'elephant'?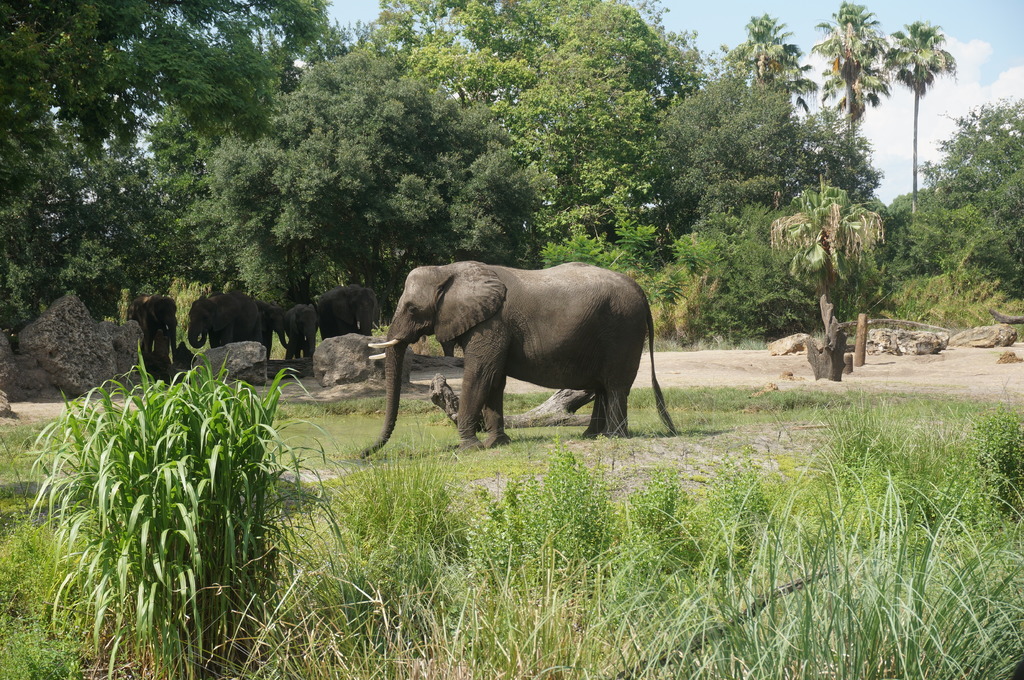
l=135, t=293, r=180, b=365
